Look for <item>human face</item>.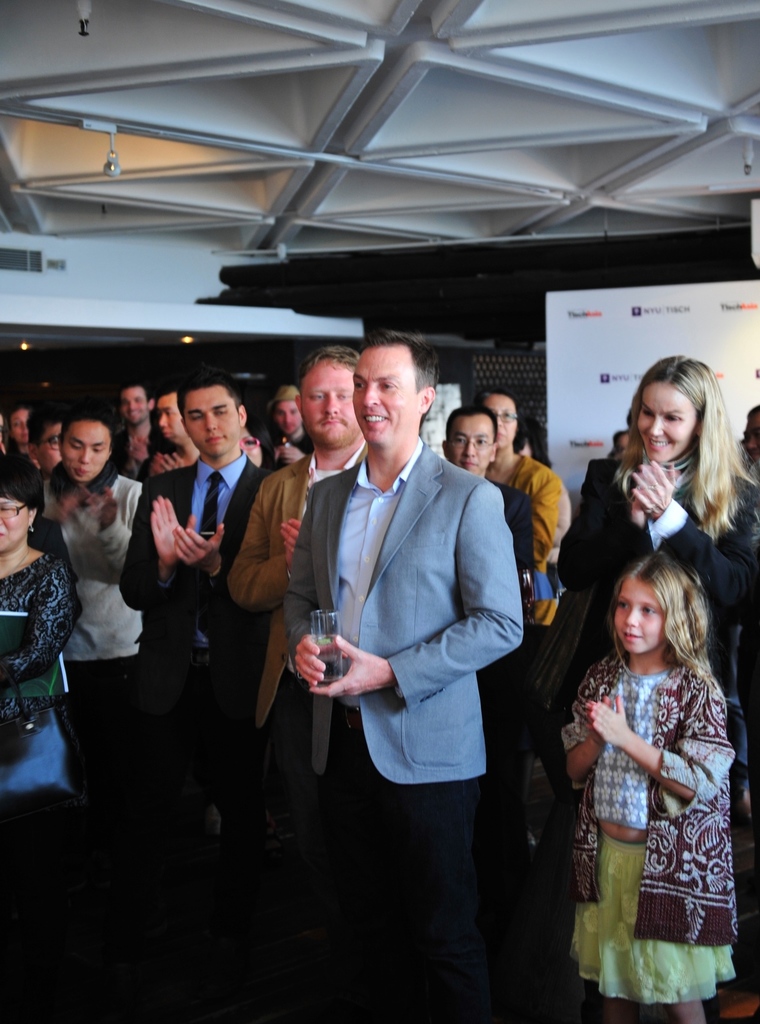
Found: region(278, 404, 300, 431).
